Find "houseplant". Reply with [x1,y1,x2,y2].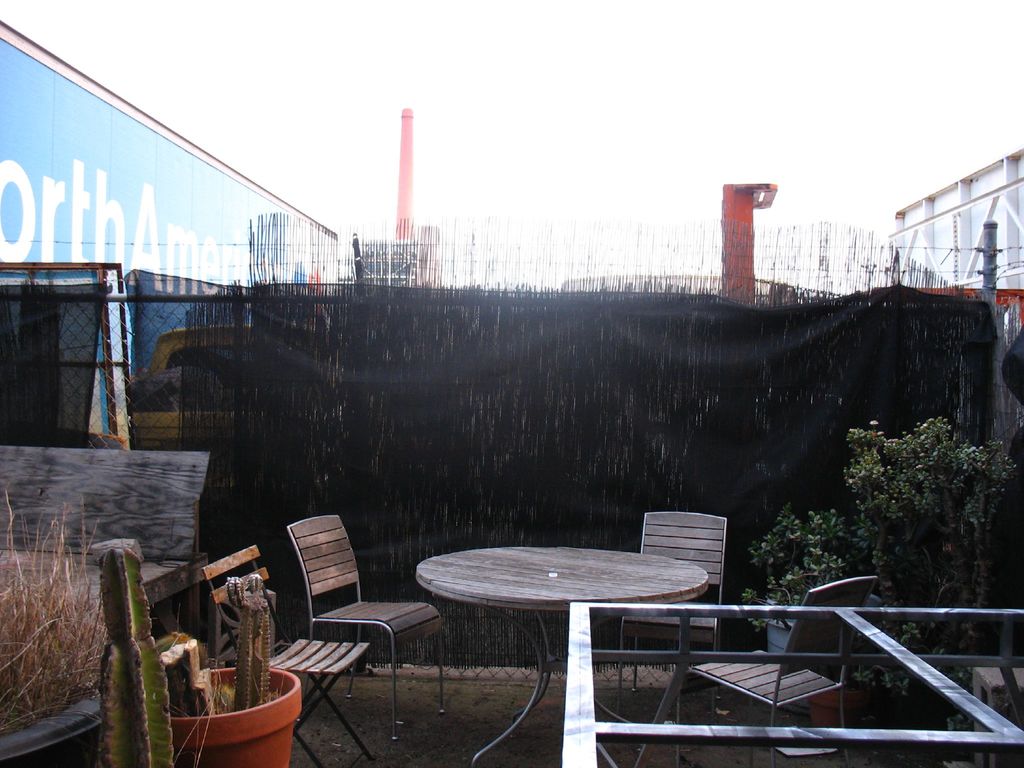
[158,573,308,767].
